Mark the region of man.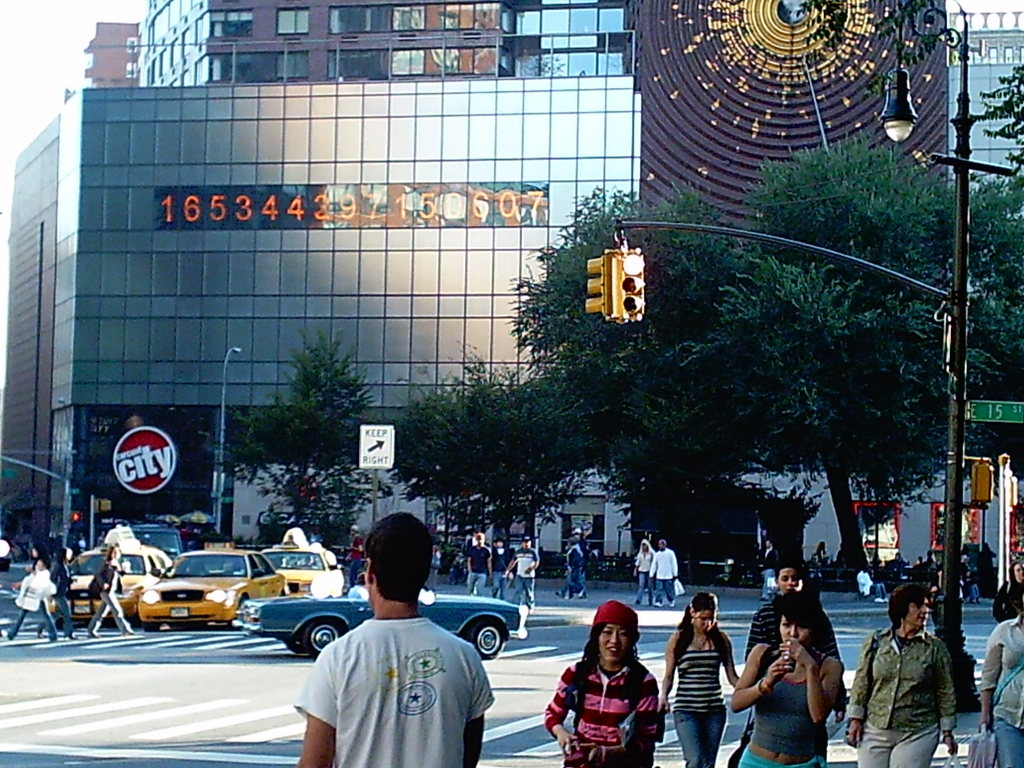
Region: 506,536,541,610.
